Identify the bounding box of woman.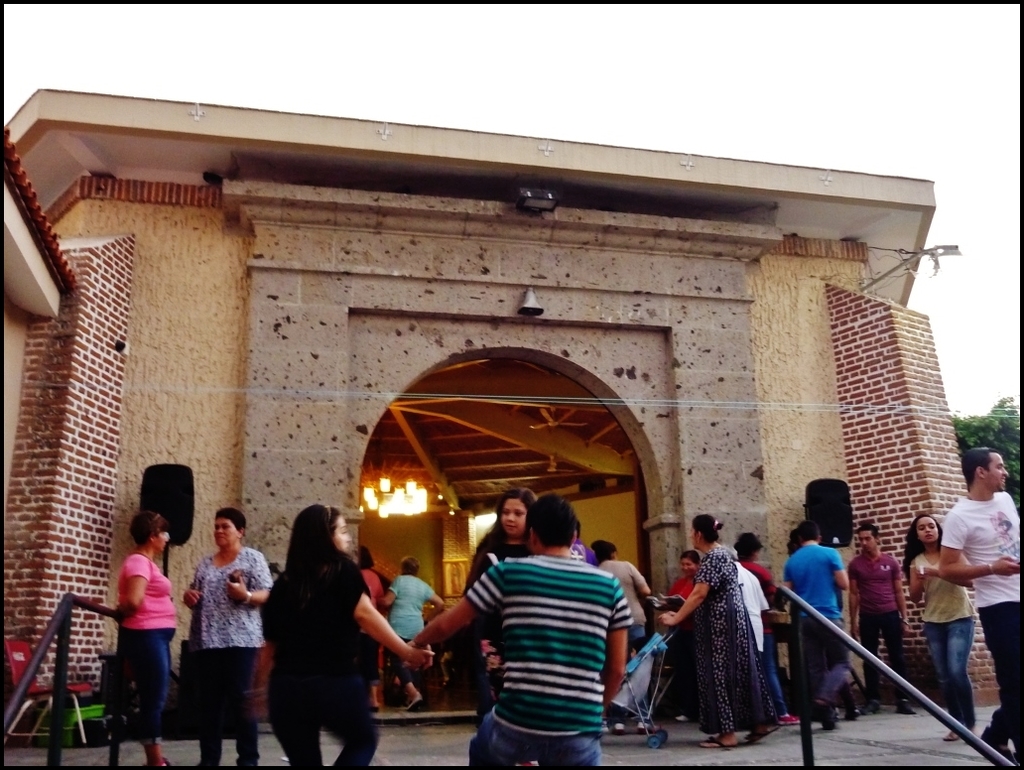
l=903, t=515, r=977, b=738.
